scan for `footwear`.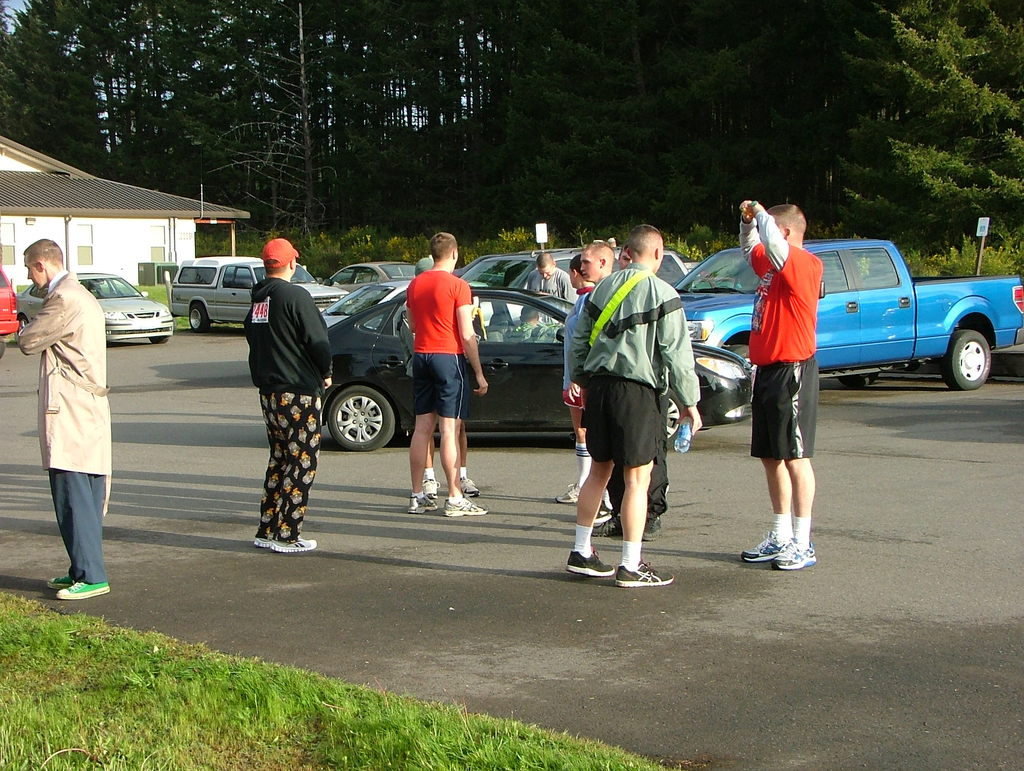
Scan result: box=[61, 580, 111, 603].
